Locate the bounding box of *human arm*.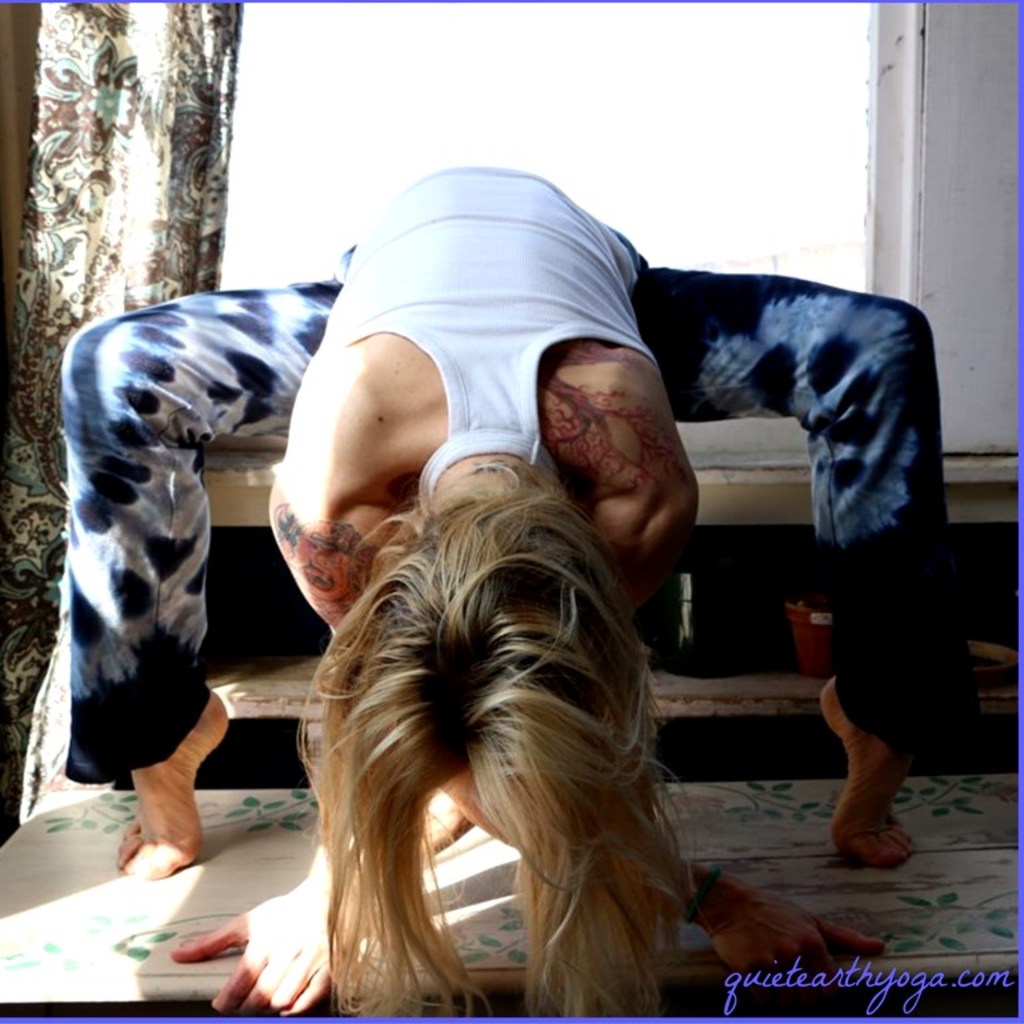
Bounding box: Rect(288, 300, 464, 643).
